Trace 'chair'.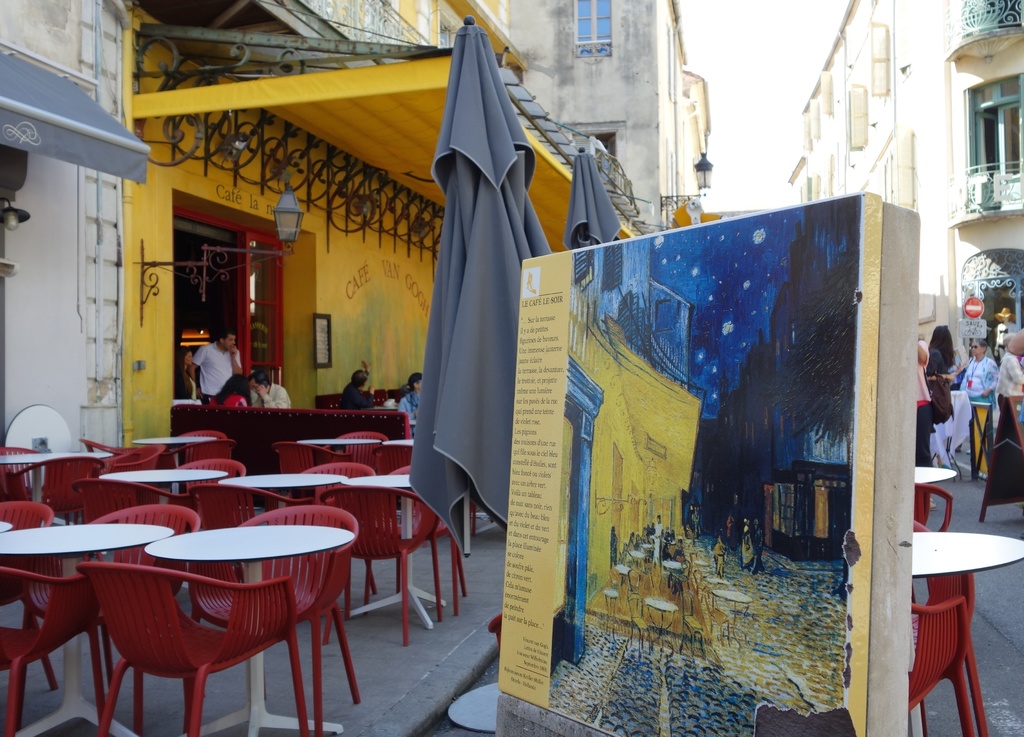
Traced to crop(163, 438, 237, 468).
